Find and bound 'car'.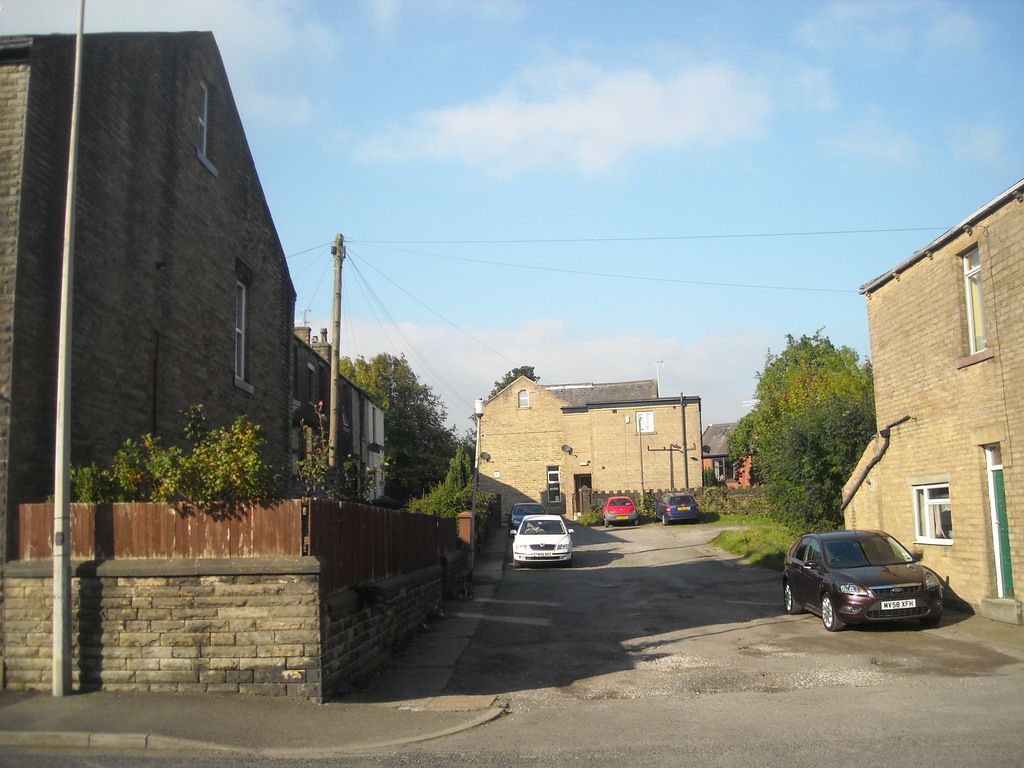
Bound: <box>654,492,698,524</box>.
